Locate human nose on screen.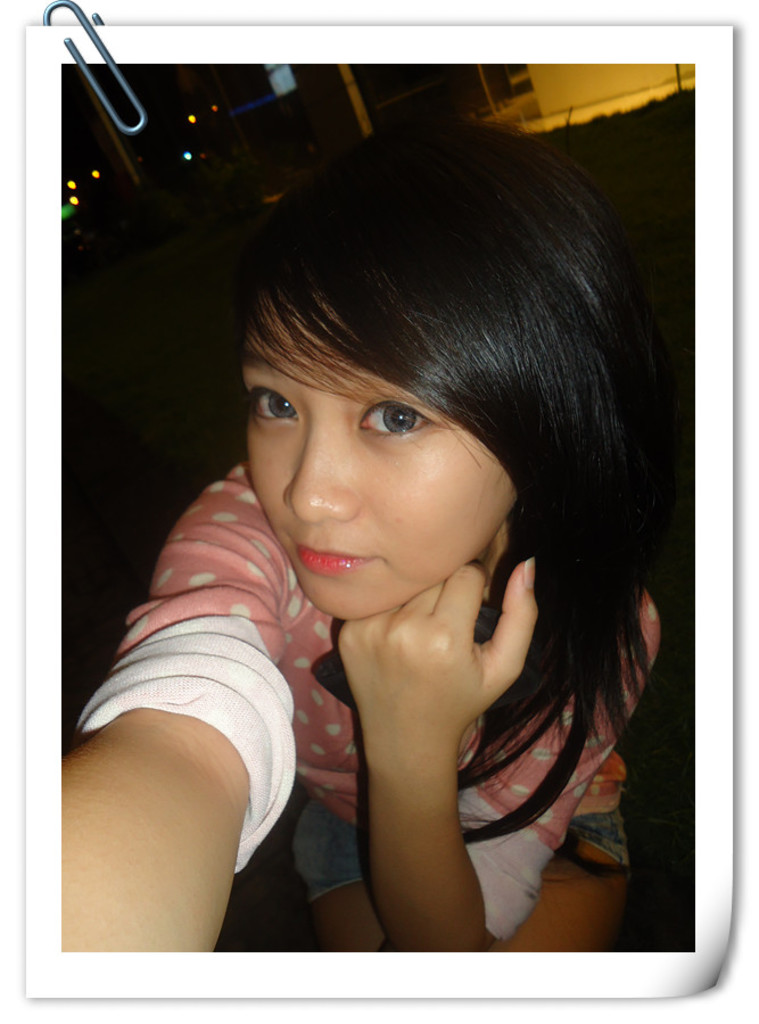
On screen at [x1=284, y1=426, x2=376, y2=523].
